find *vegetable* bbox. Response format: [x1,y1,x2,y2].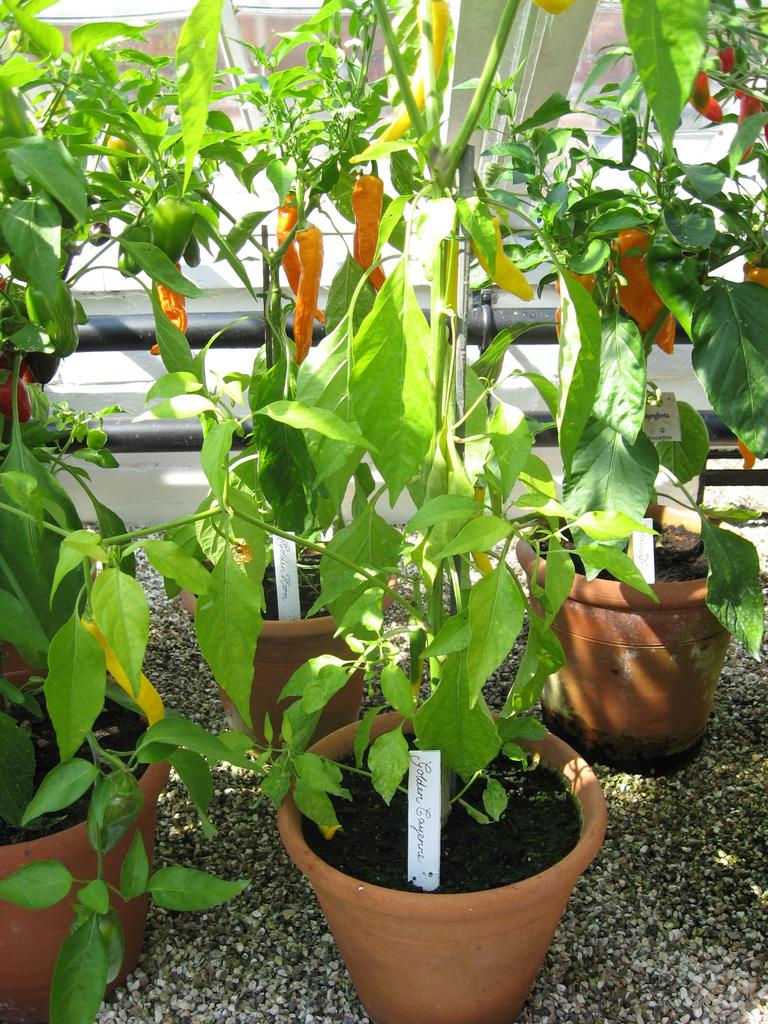
[646,214,710,338].
